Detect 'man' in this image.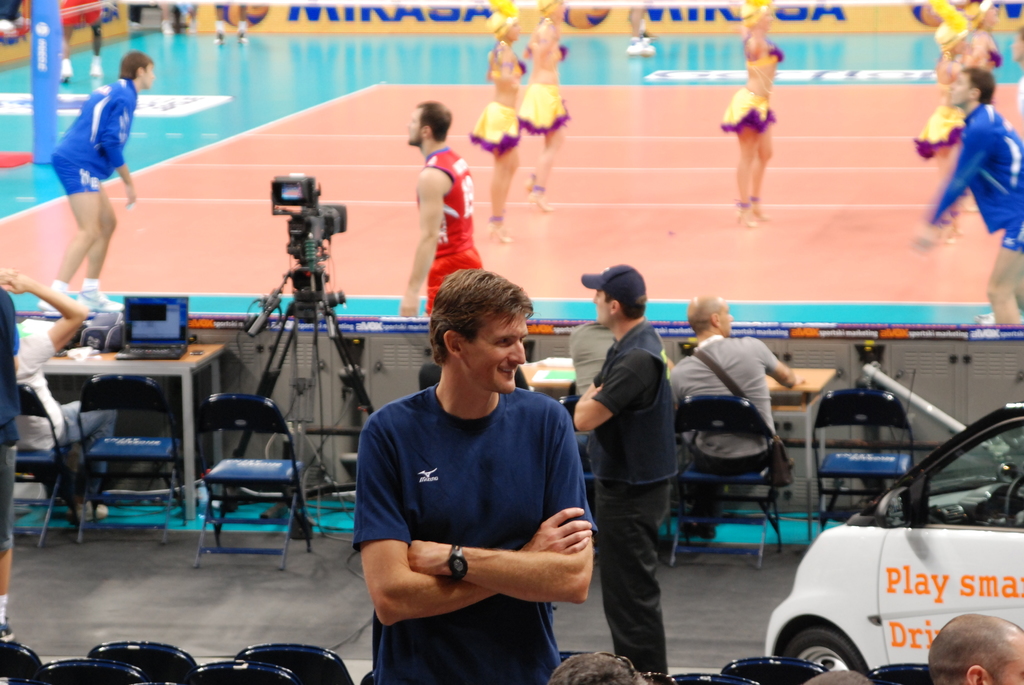
Detection: (left=40, top=44, right=157, bottom=310).
